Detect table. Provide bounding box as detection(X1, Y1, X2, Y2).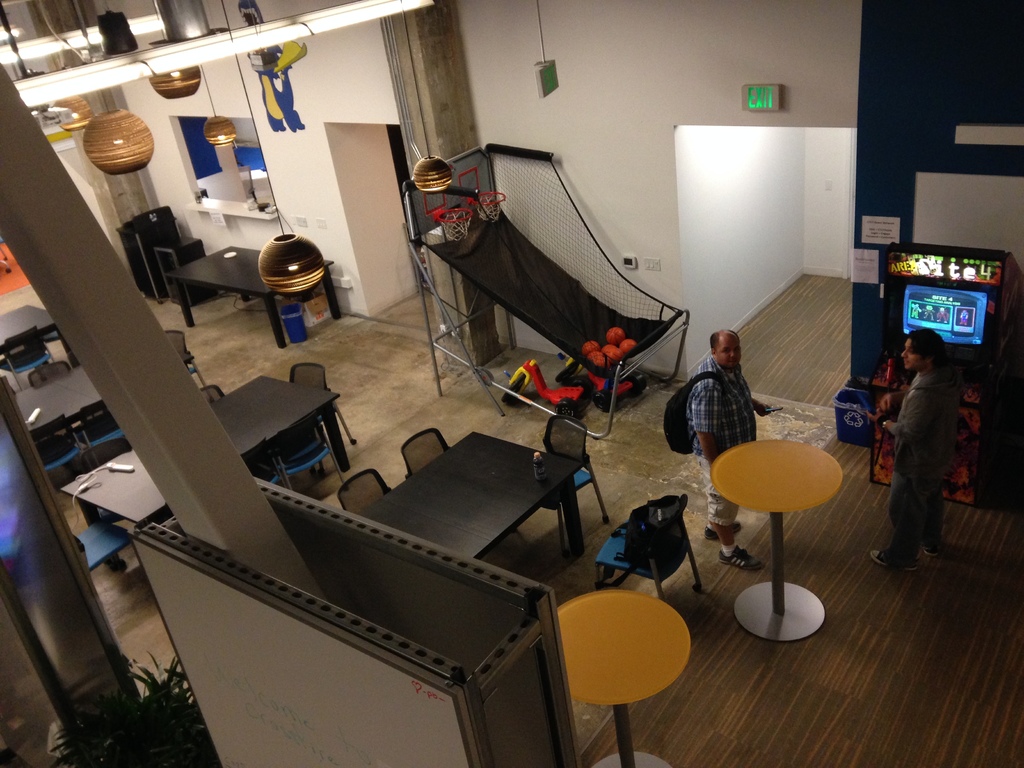
detection(165, 243, 342, 351).
